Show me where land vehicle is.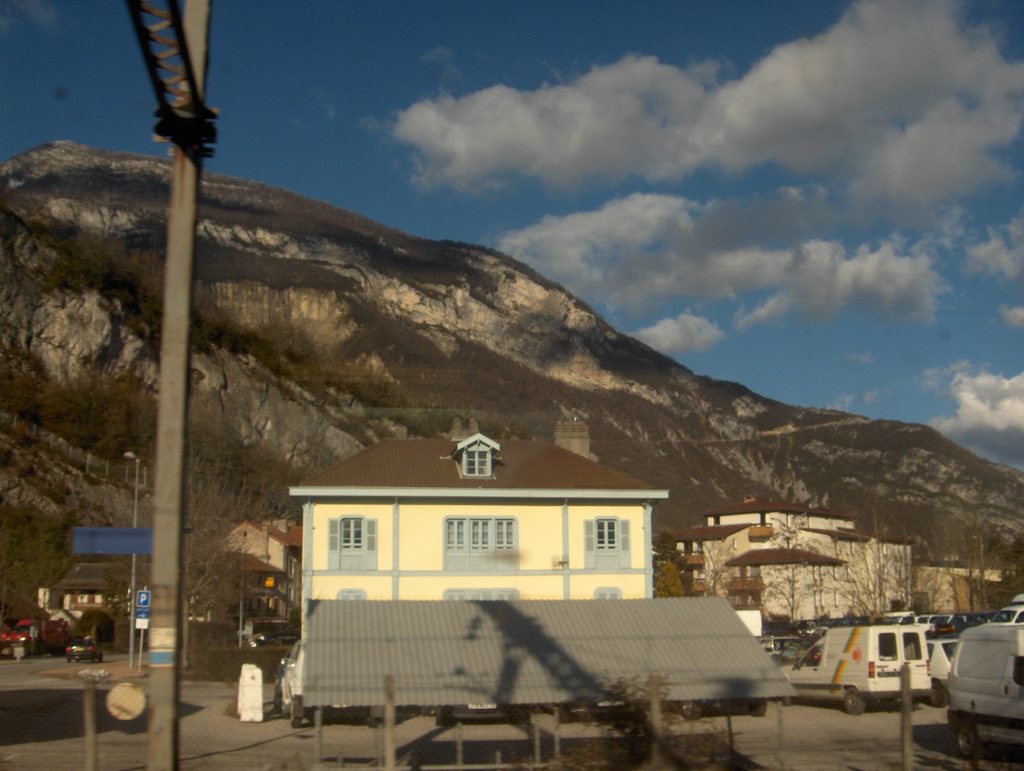
land vehicle is at left=266, top=635, right=369, bottom=728.
